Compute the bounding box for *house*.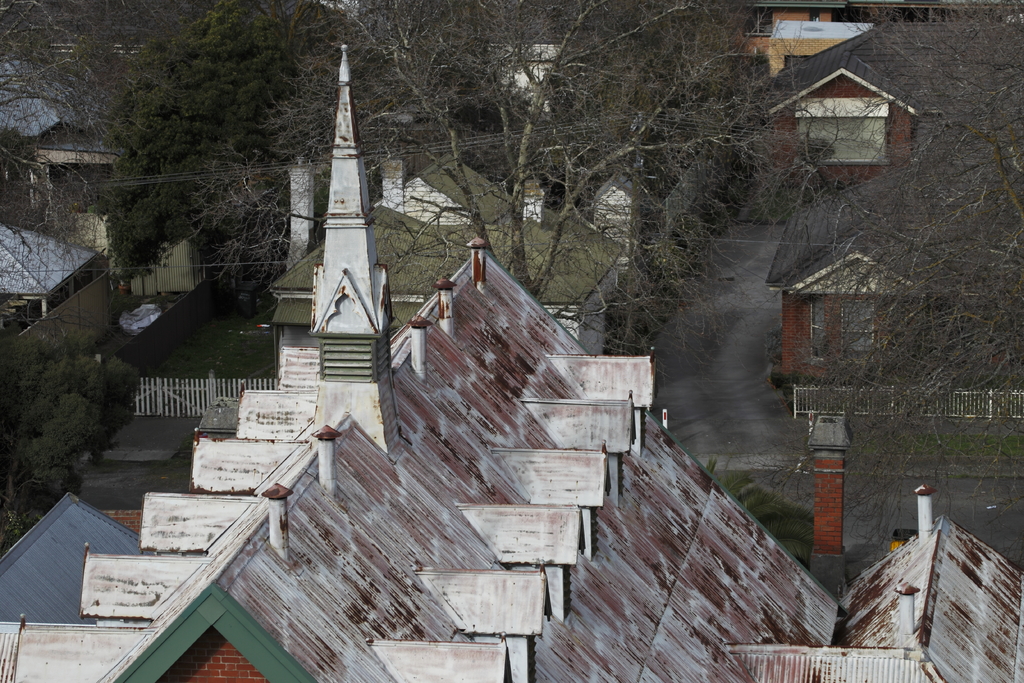
x1=26 y1=138 x2=198 y2=298.
